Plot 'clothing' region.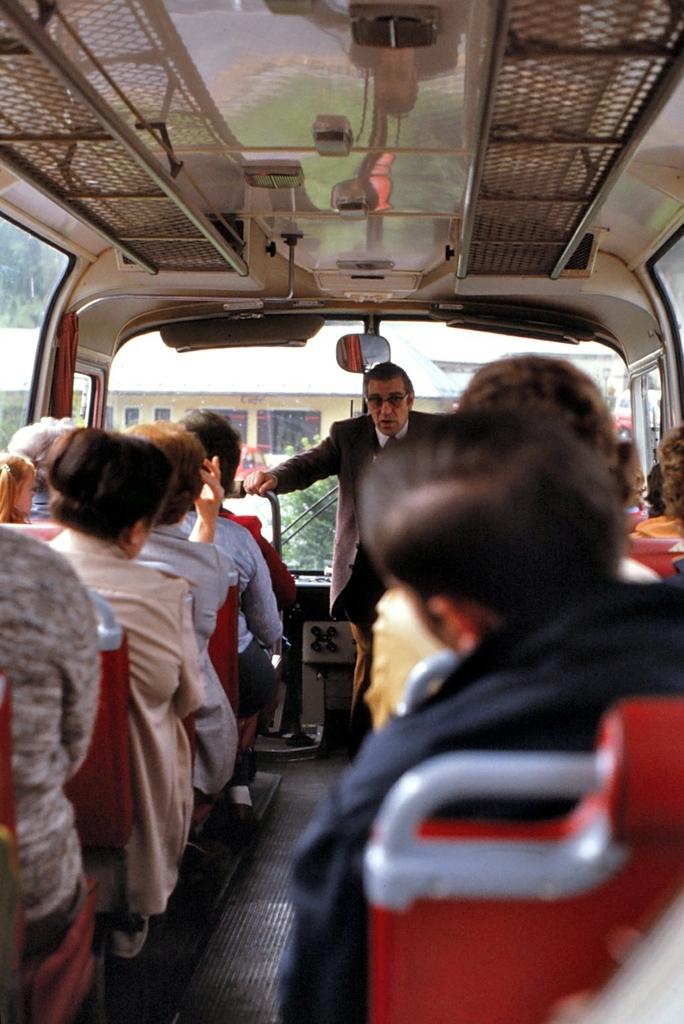
Plotted at BBox(176, 510, 266, 689).
